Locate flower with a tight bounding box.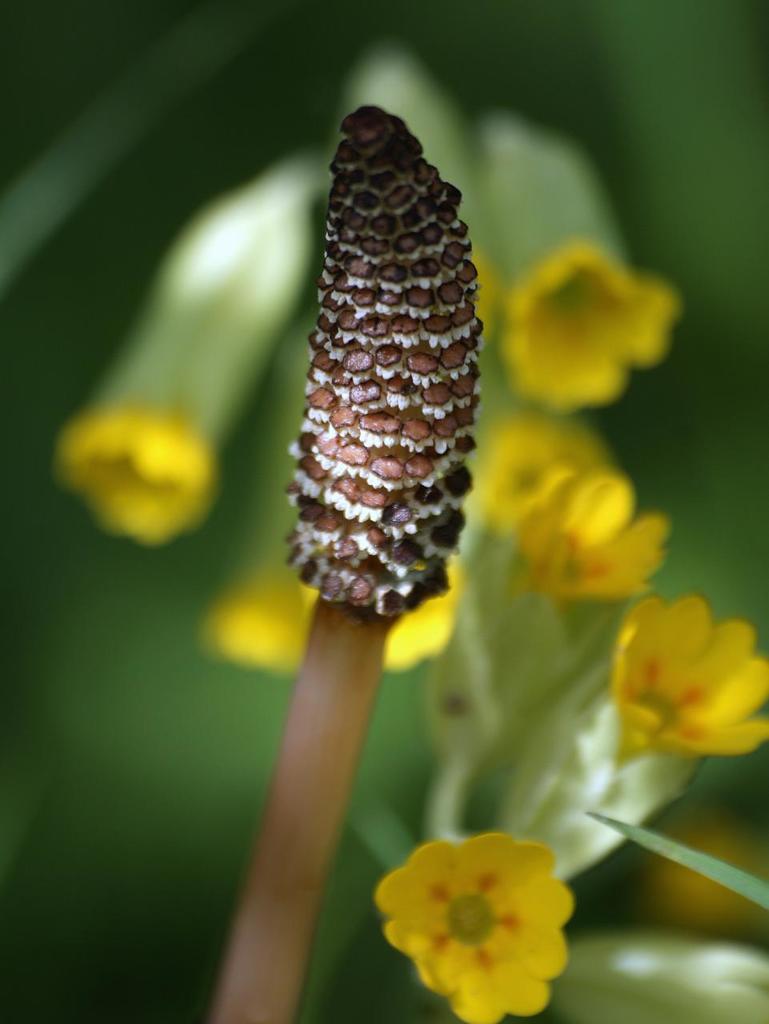
(left=366, top=815, right=585, bottom=1006).
